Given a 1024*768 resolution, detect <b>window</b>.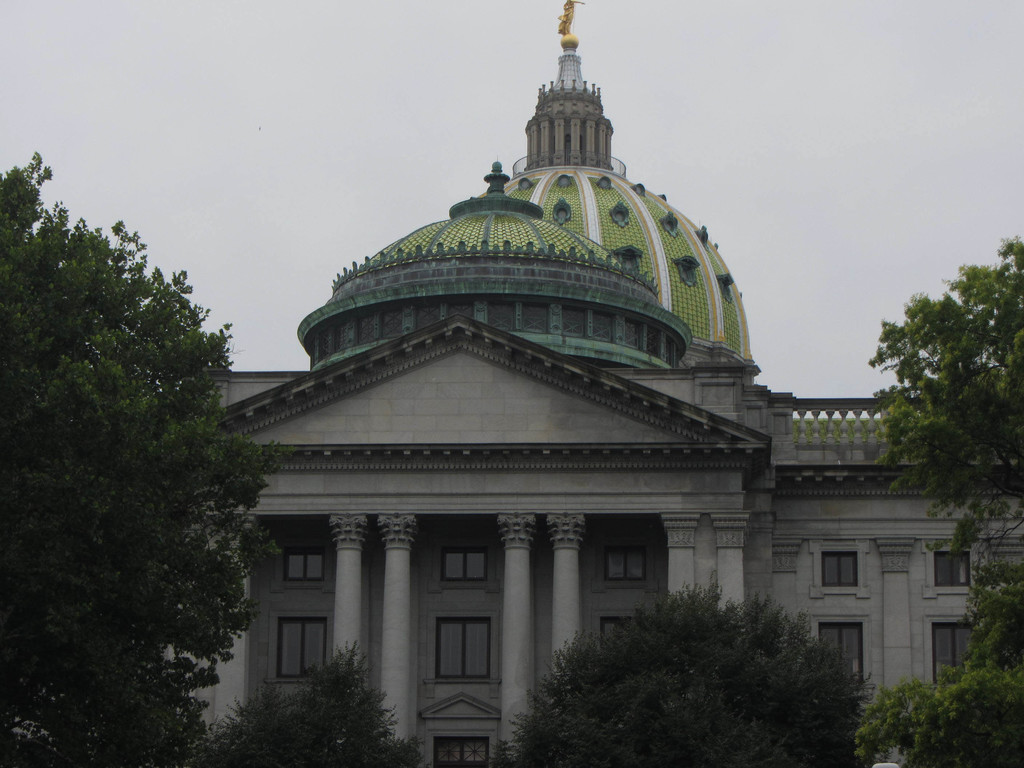
273 616 333 684.
